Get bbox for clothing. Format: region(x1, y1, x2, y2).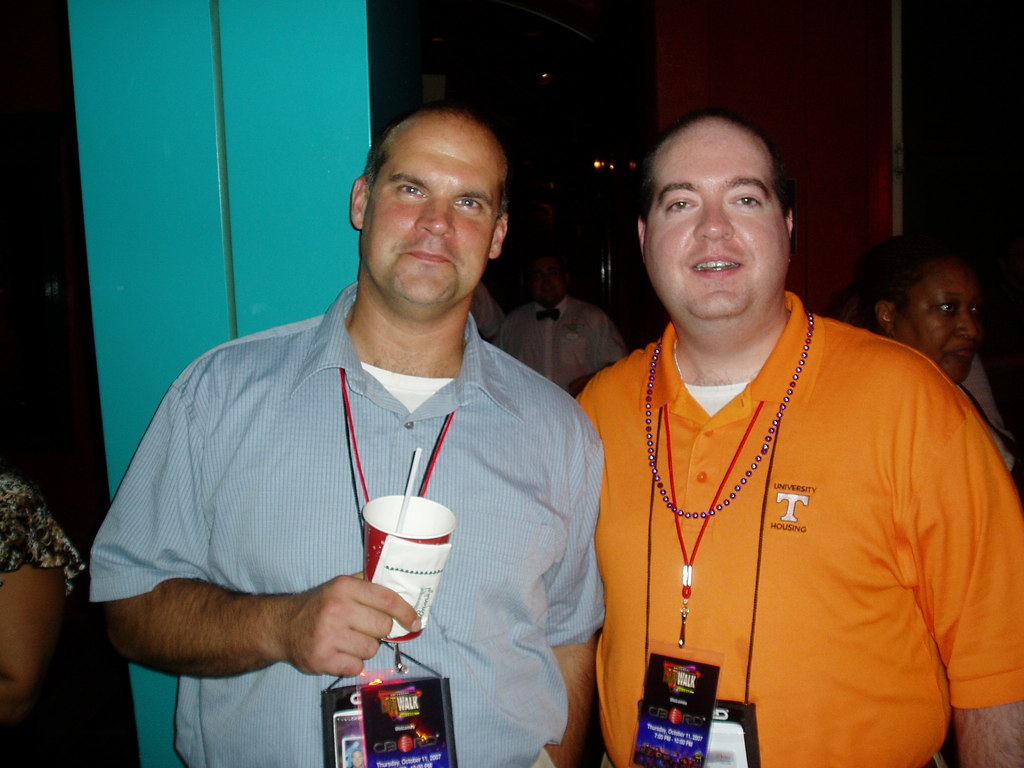
region(573, 287, 1023, 767).
